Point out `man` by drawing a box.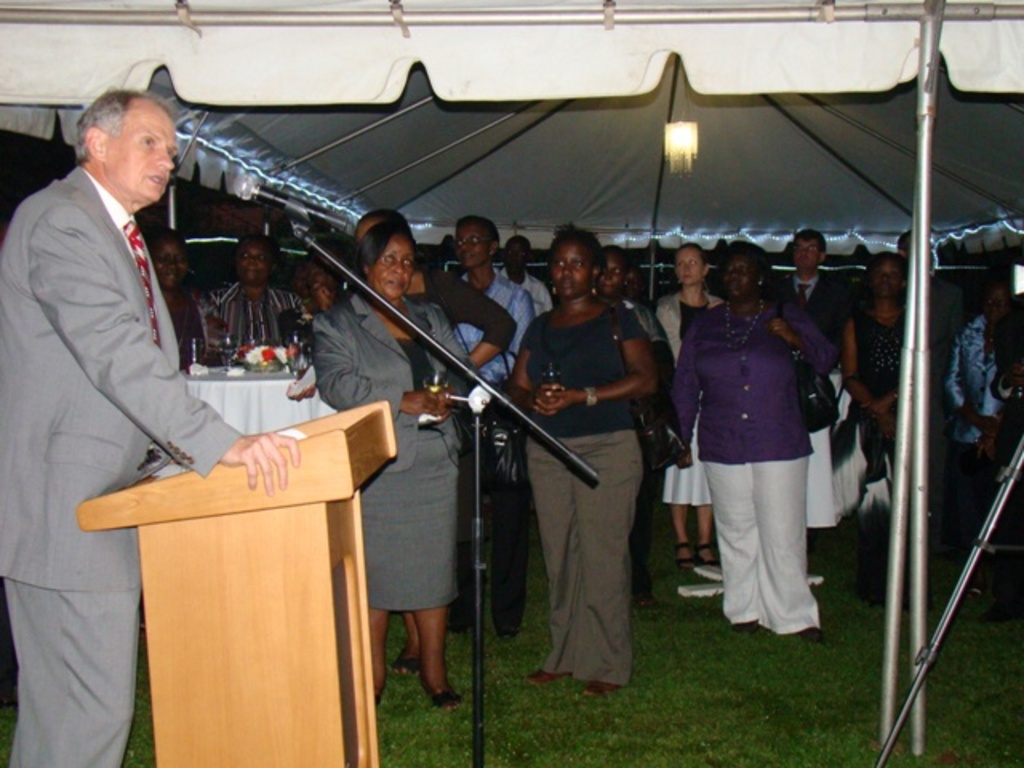
[x1=5, y1=54, x2=264, y2=664].
